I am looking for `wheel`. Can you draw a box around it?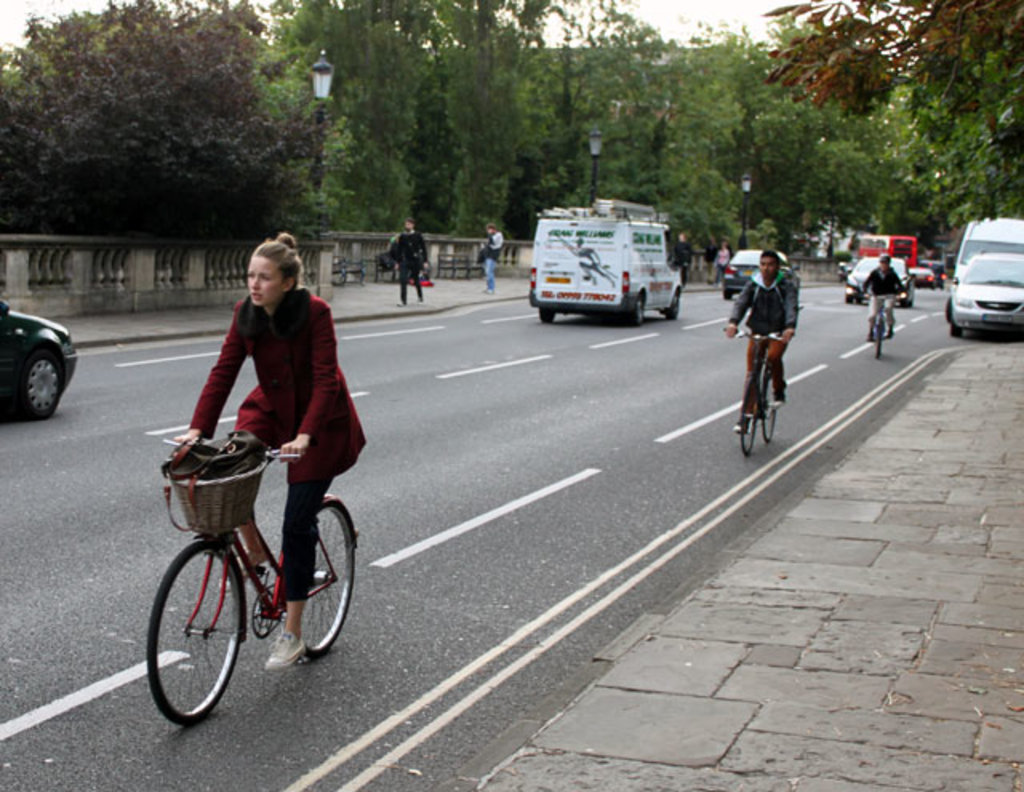
Sure, the bounding box is box(845, 298, 854, 304).
